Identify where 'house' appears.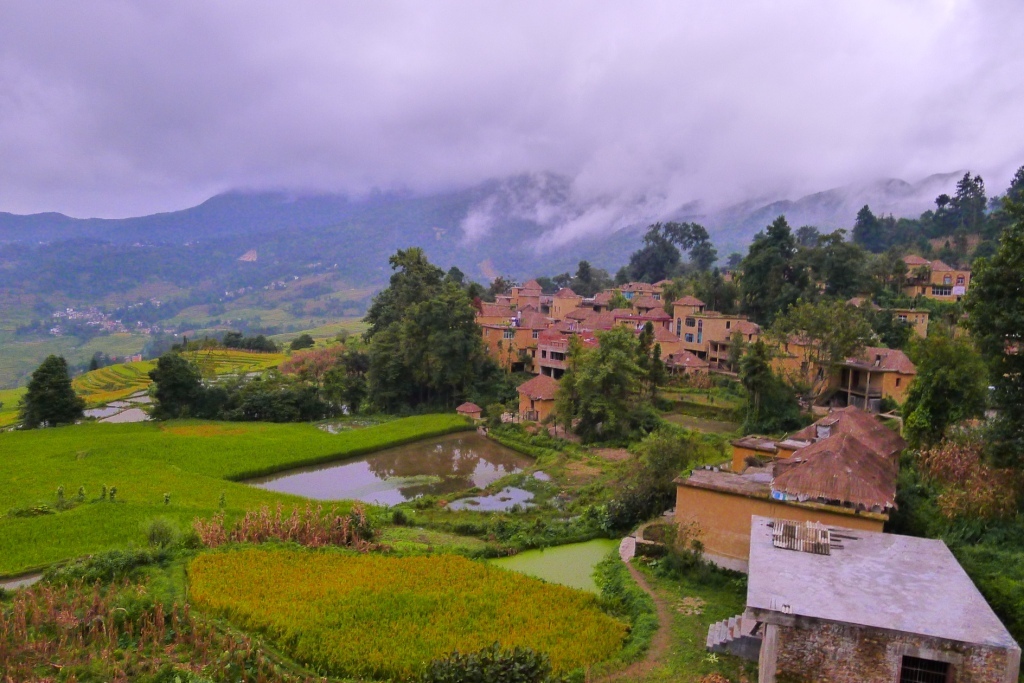
Appears at x1=675 y1=292 x2=704 y2=314.
